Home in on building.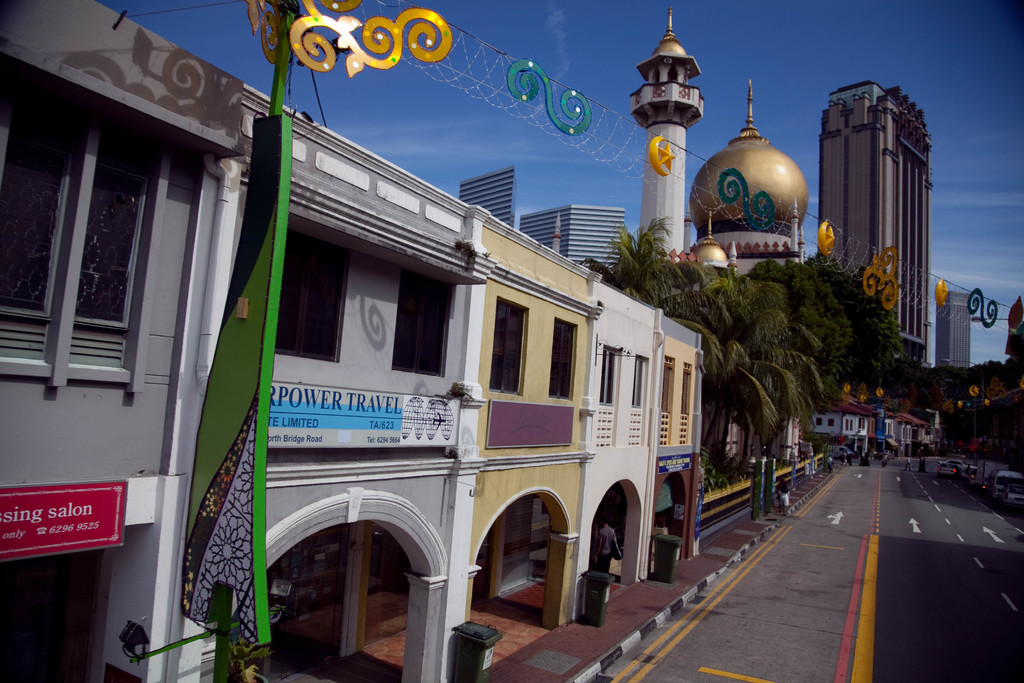
Homed in at <box>1,0,706,682</box>.
